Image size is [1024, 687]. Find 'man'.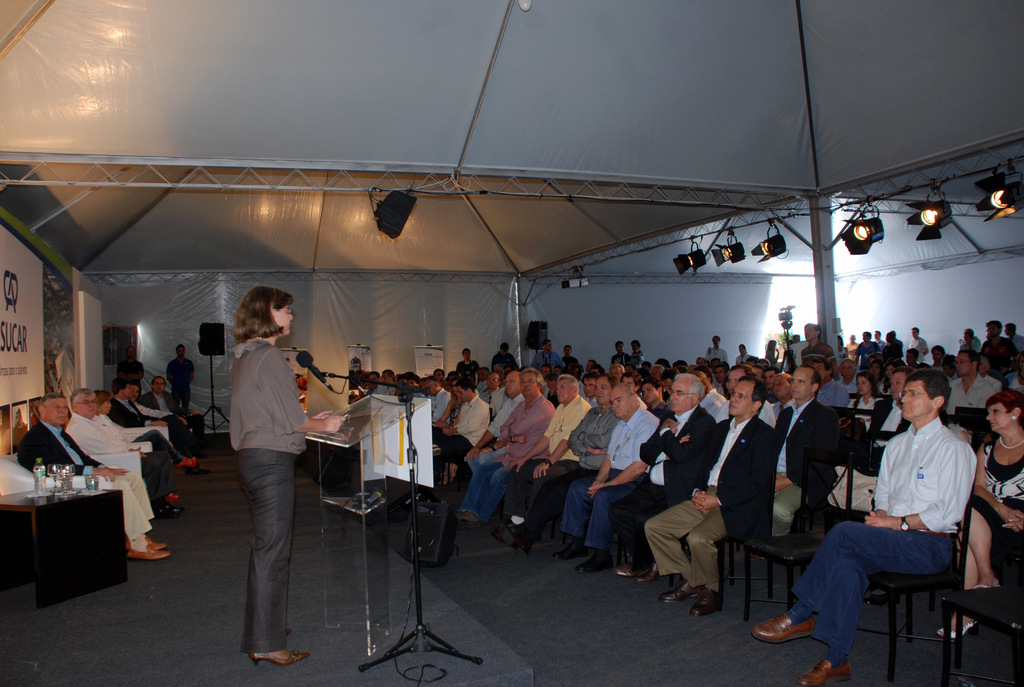
Rect(884, 330, 903, 359).
